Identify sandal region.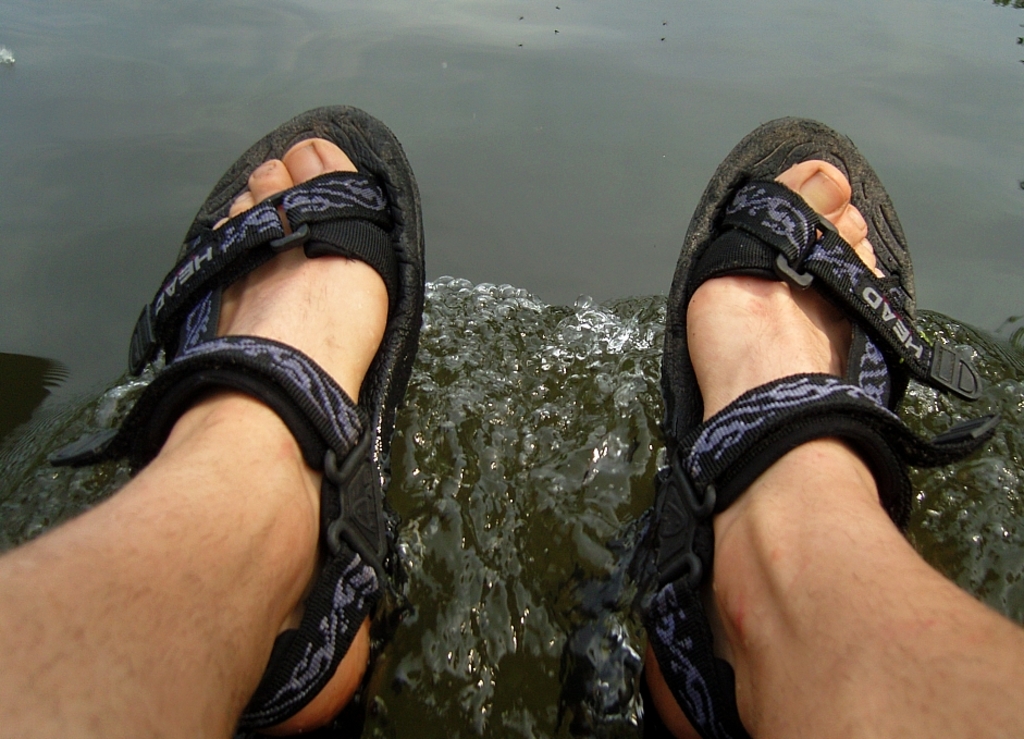
Region: locate(51, 103, 425, 738).
